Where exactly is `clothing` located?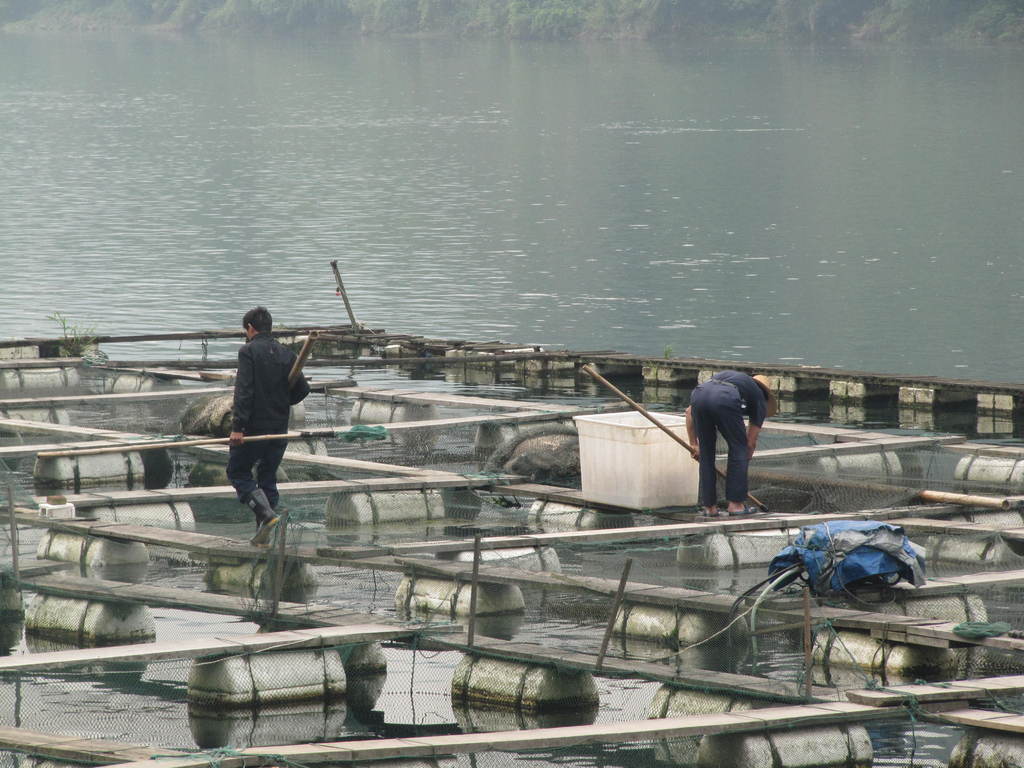
Its bounding box is 230/331/306/502.
